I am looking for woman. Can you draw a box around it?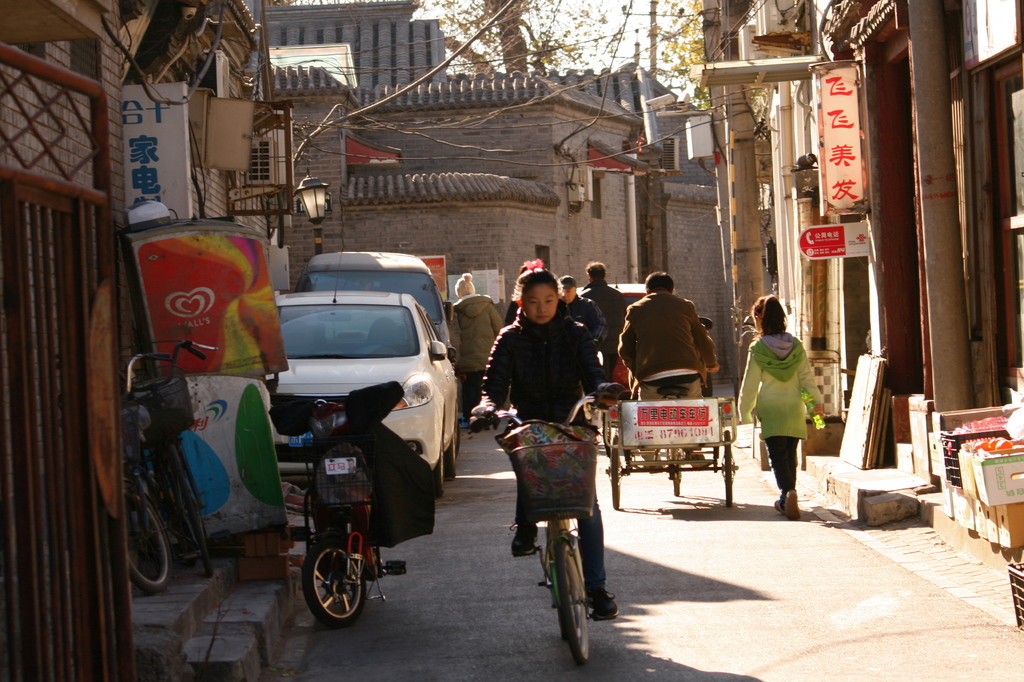
Sure, the bounding box is box(746, 297, 831, 519).
